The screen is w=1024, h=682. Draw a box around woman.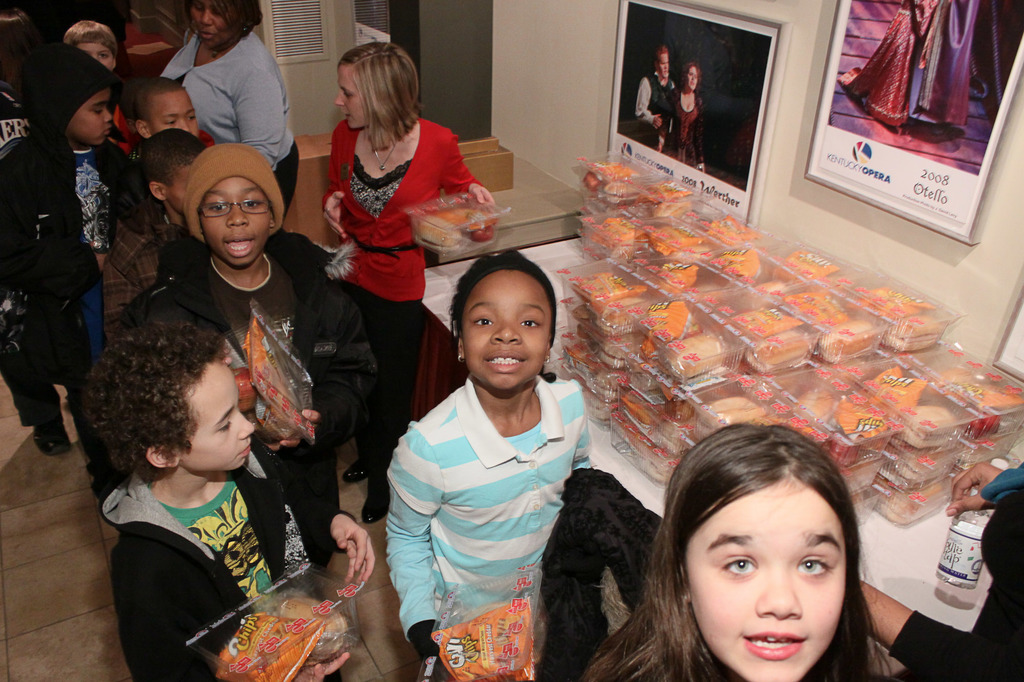
(left=830, top=0, right=939, bottom=125).
